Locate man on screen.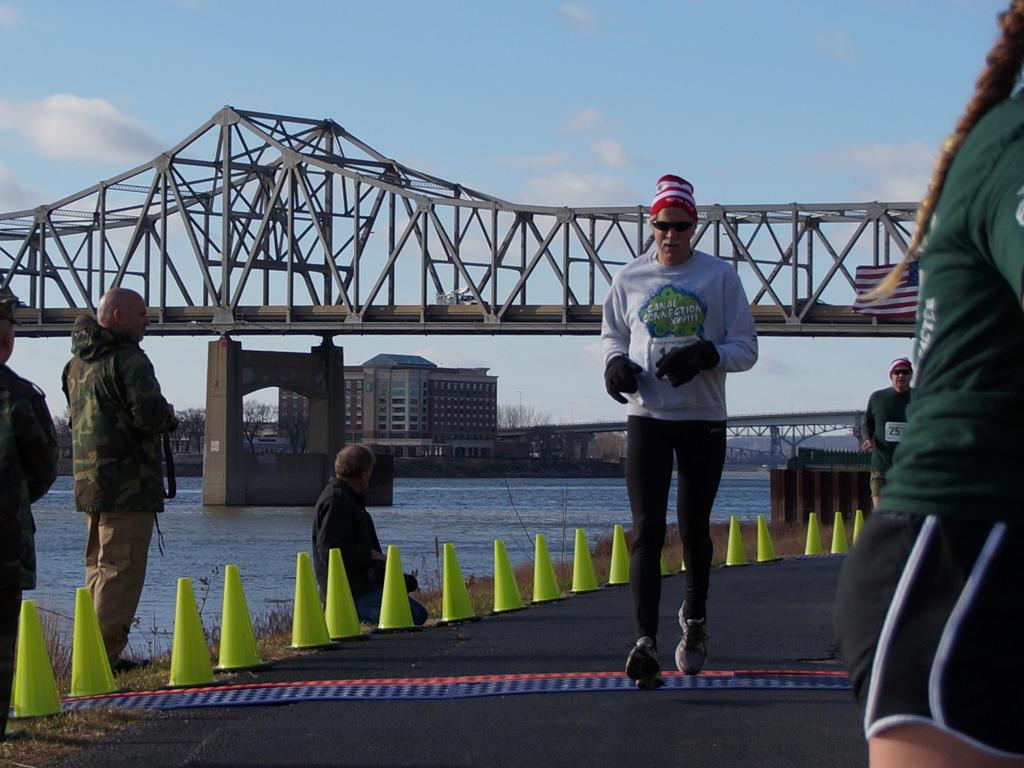
On screen at 598:204:762:665.
